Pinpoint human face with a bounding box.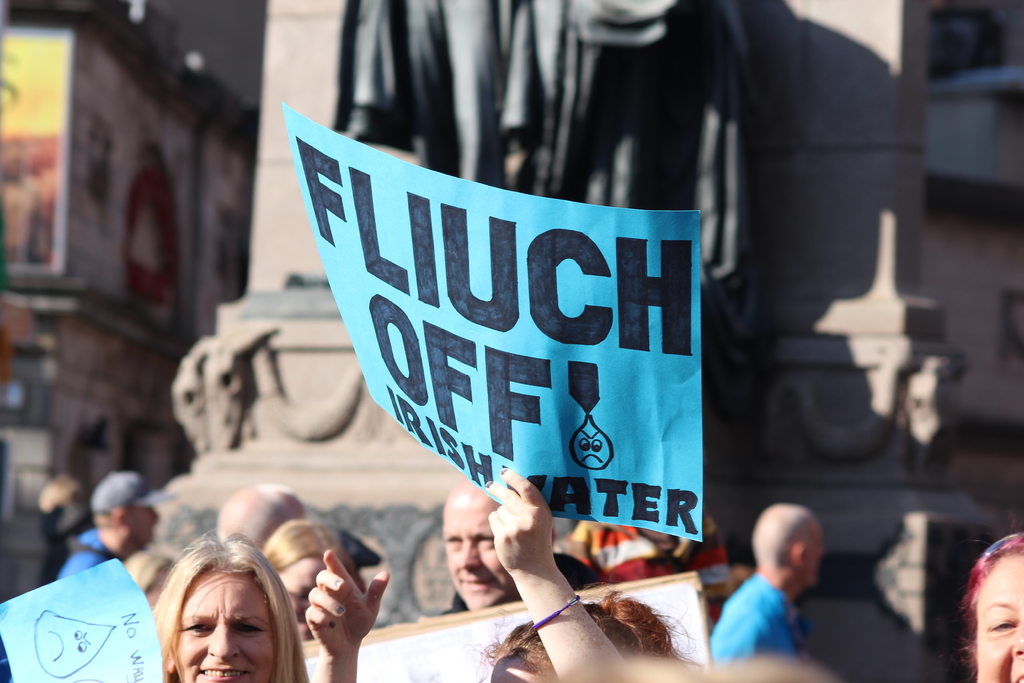
rect(129, 507, 159, 545).
